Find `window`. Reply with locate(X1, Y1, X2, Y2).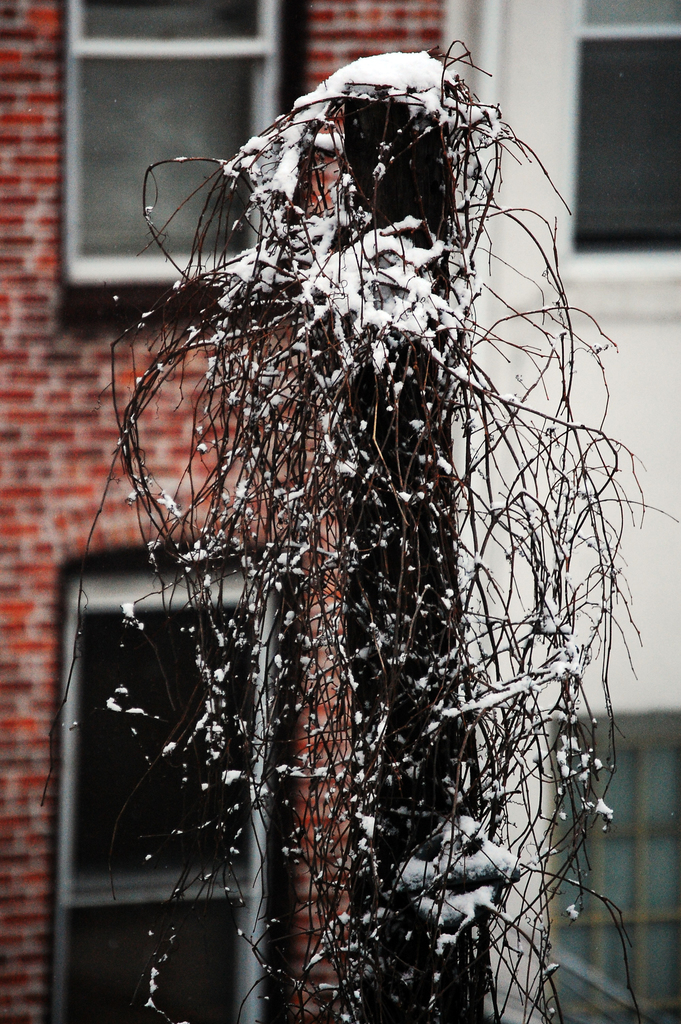
locate(566, 0, 680, 259).
